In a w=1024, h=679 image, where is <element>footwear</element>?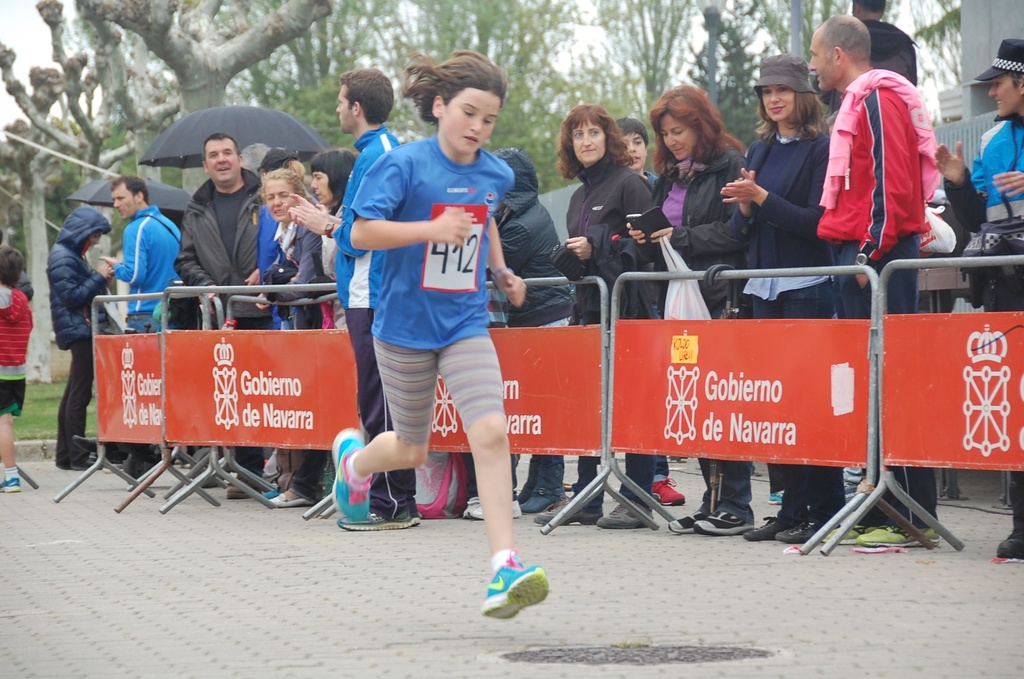
bbox=(826, 525, 940, 548).
